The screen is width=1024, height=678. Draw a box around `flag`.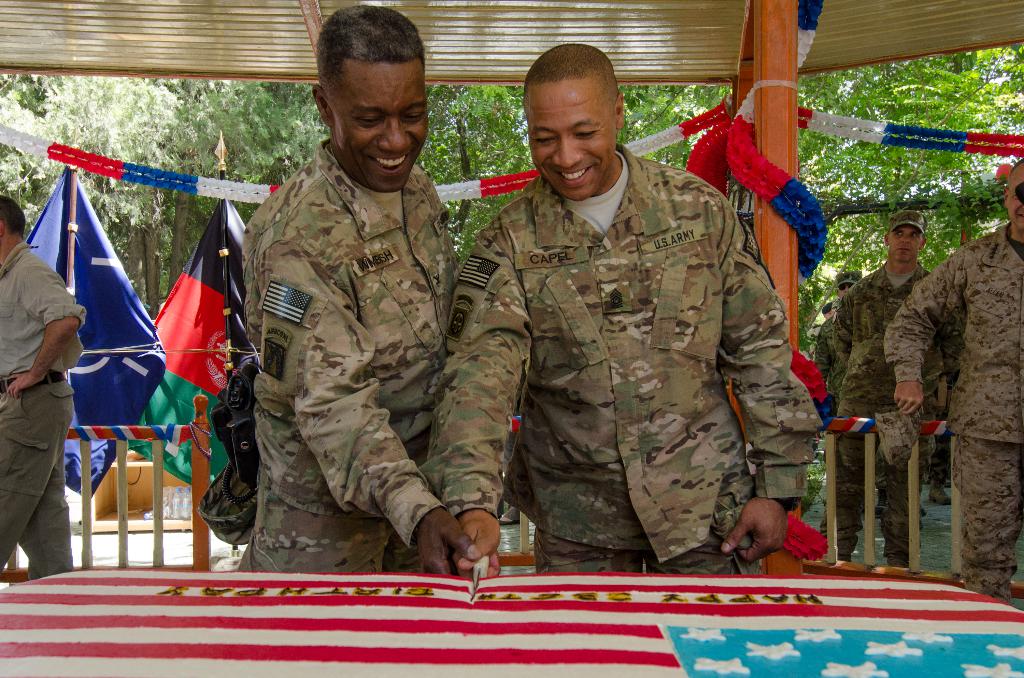
select_region(29, 152, 167, 504).
